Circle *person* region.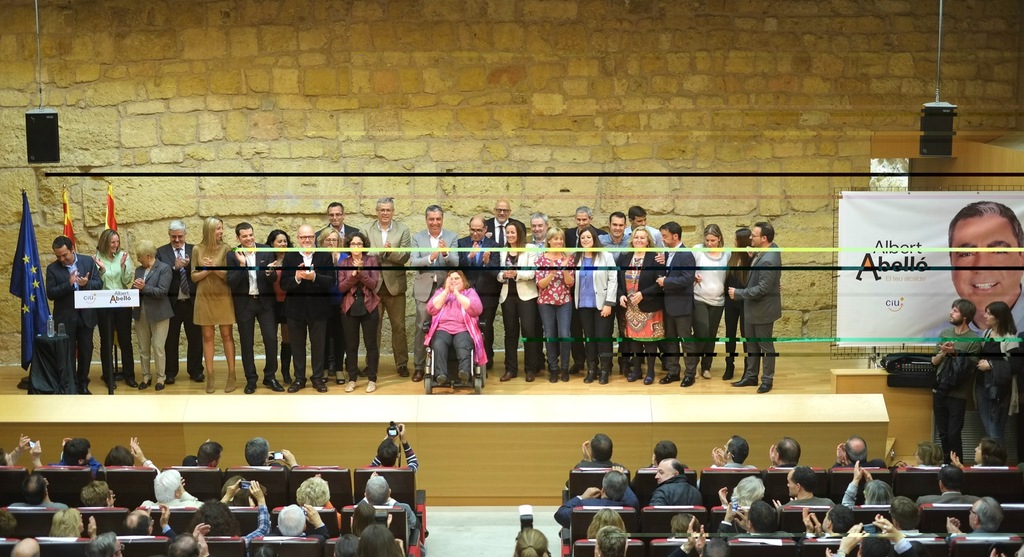
Region: (616,230,664,382).
